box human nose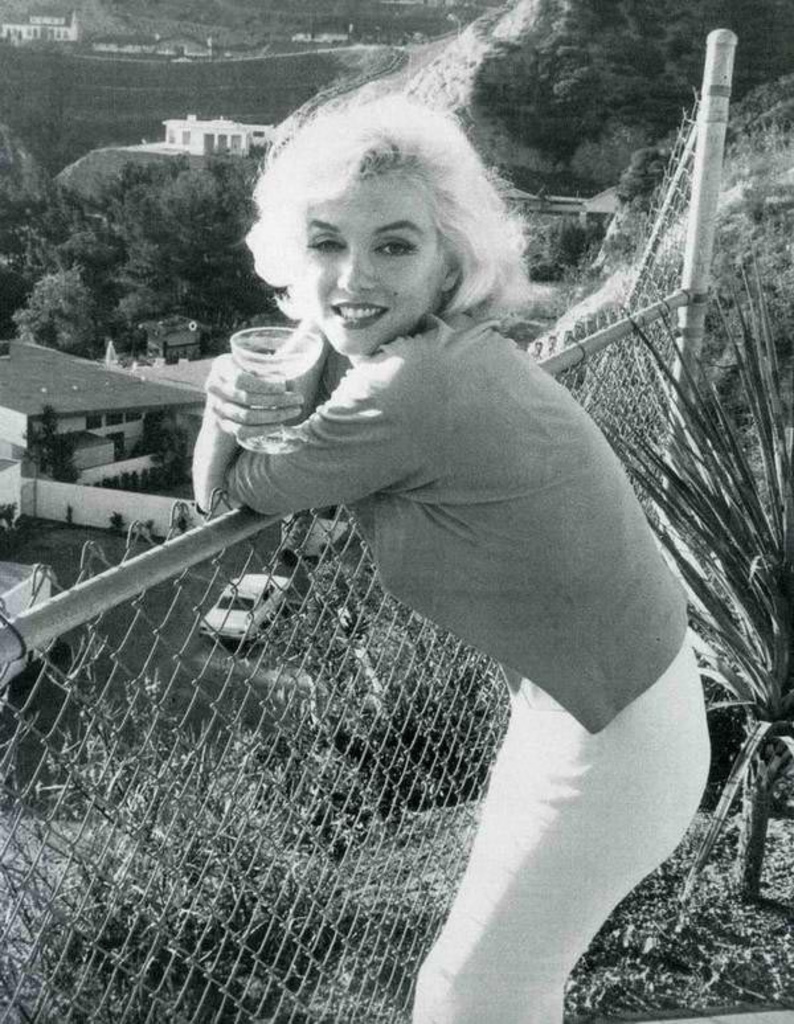
330/247/373/300
